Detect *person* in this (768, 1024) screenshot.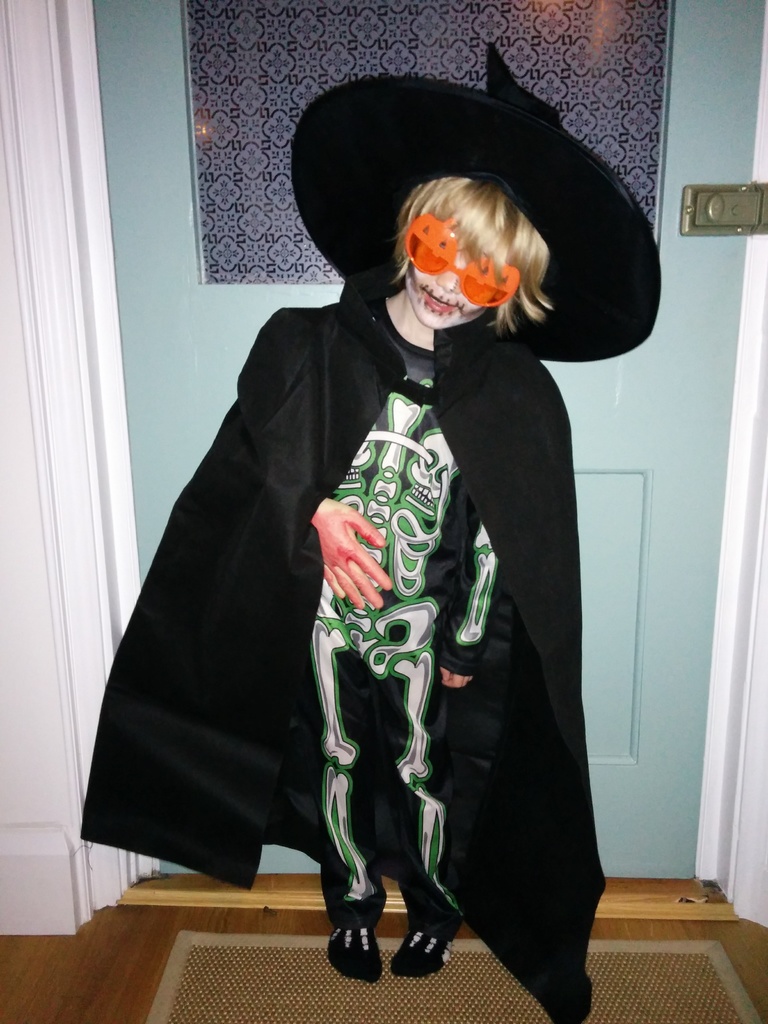
Detection: [left=79, top=42, right=662, bottom=1023].
